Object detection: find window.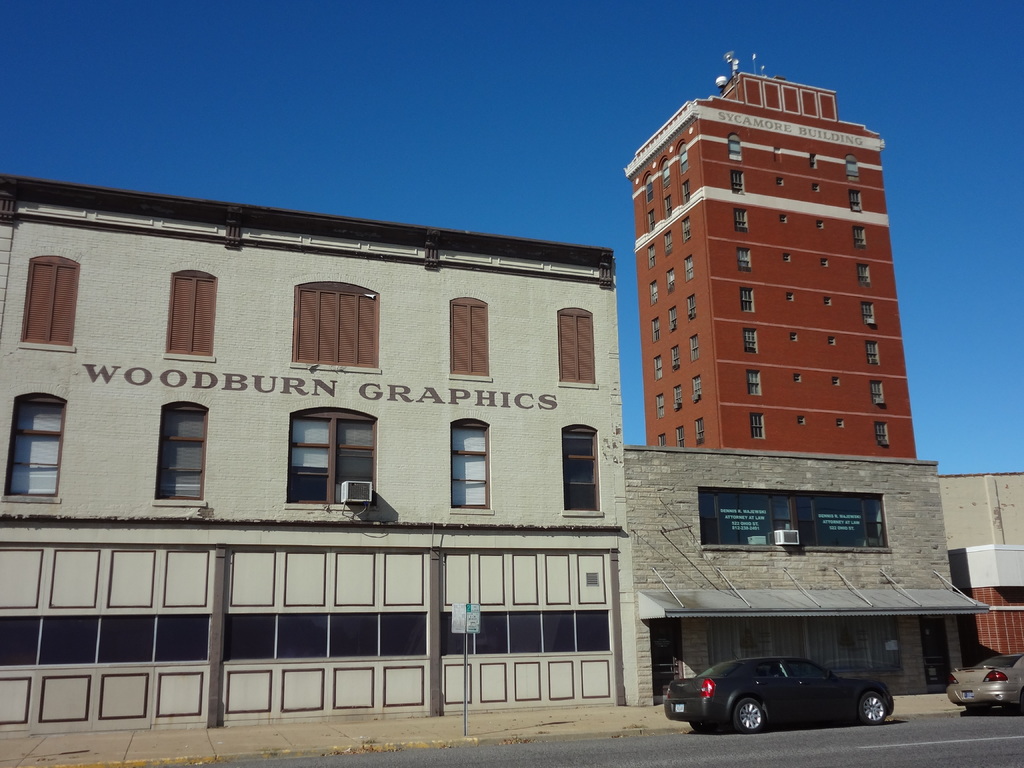
[821, 258, 828, 267].
